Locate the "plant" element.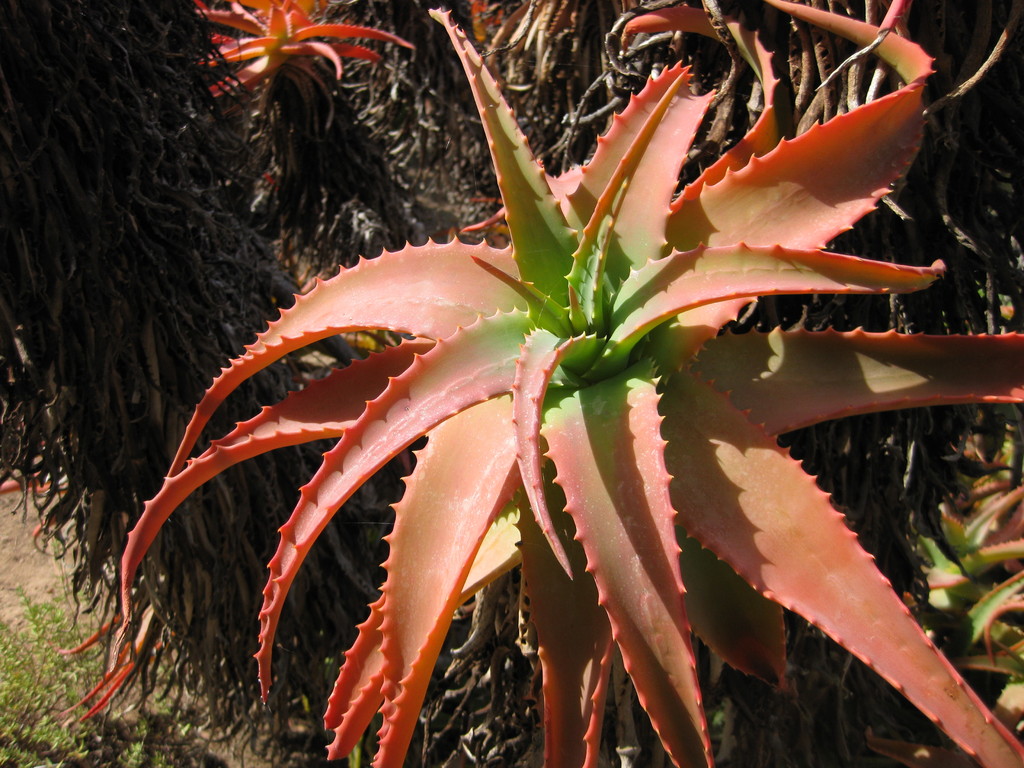
Element bbox: [18,24,1023,767].
